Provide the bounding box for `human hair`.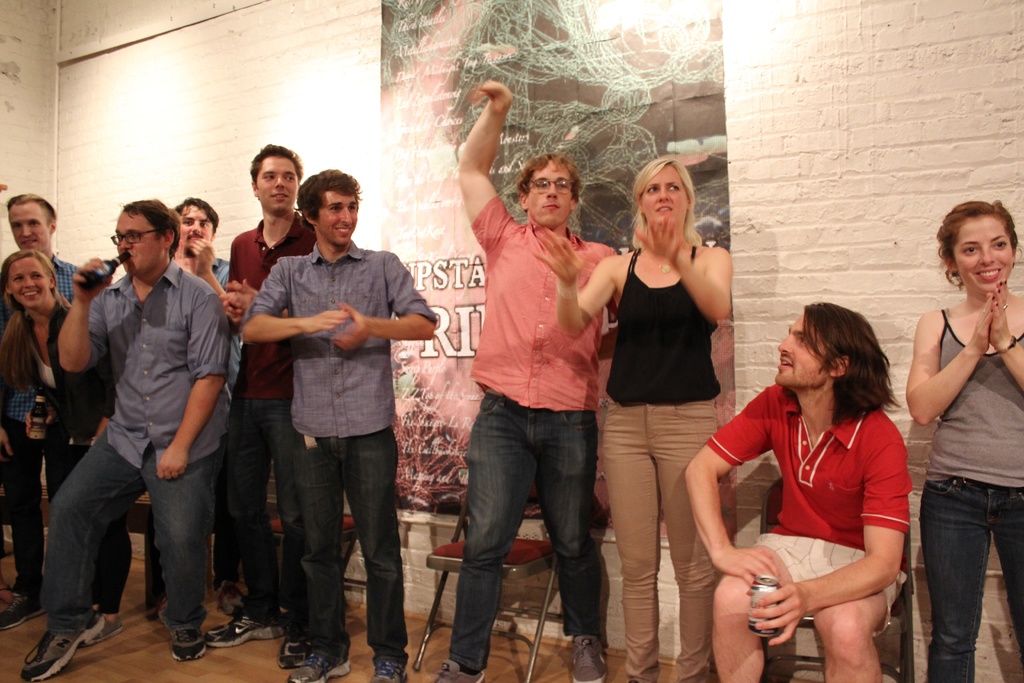
(789,303,907,448).
